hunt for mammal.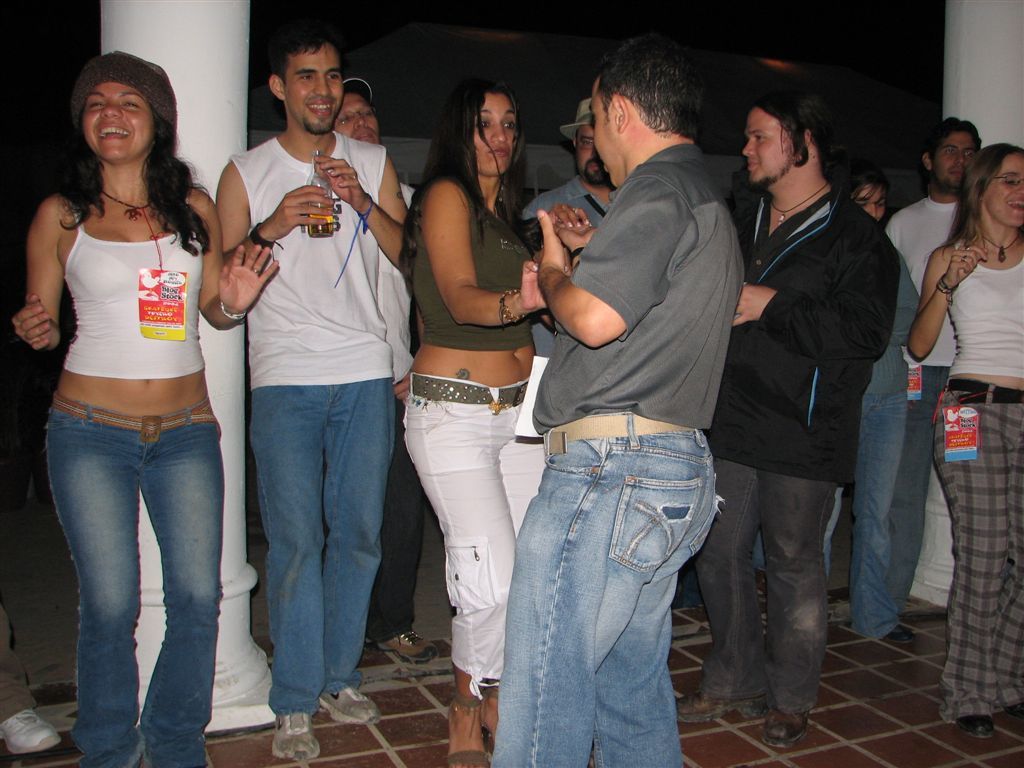
Hunted down at left=672, top=82, right=899, bottom=746.
